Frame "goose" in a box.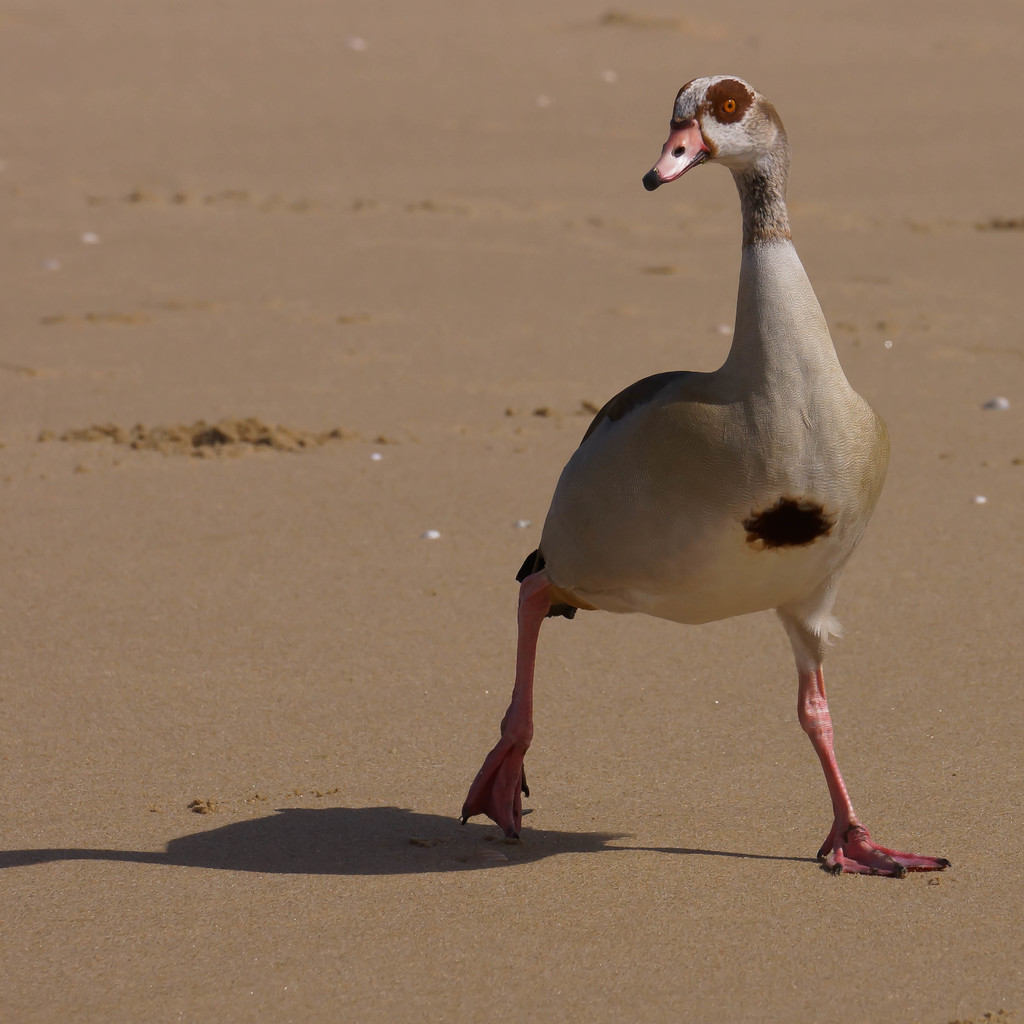
457,65,950,881.
